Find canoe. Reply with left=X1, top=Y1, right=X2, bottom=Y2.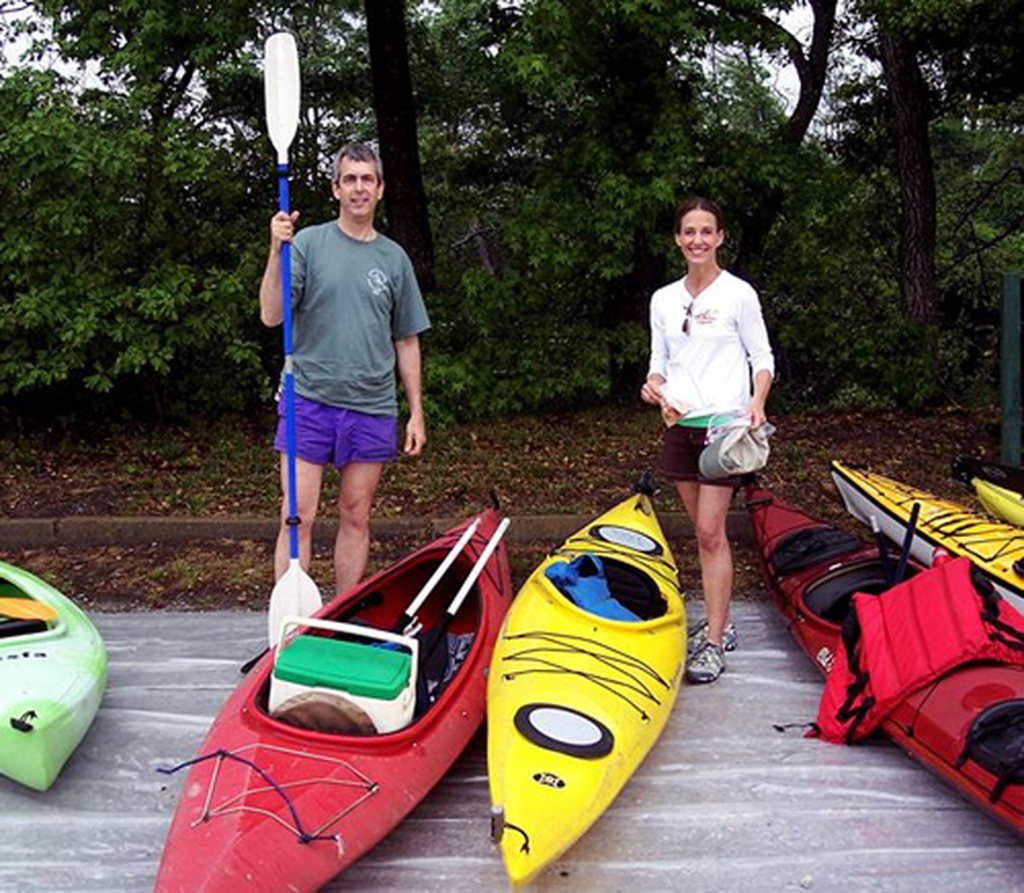
left=0, top=561, right=109, bottom=794.
